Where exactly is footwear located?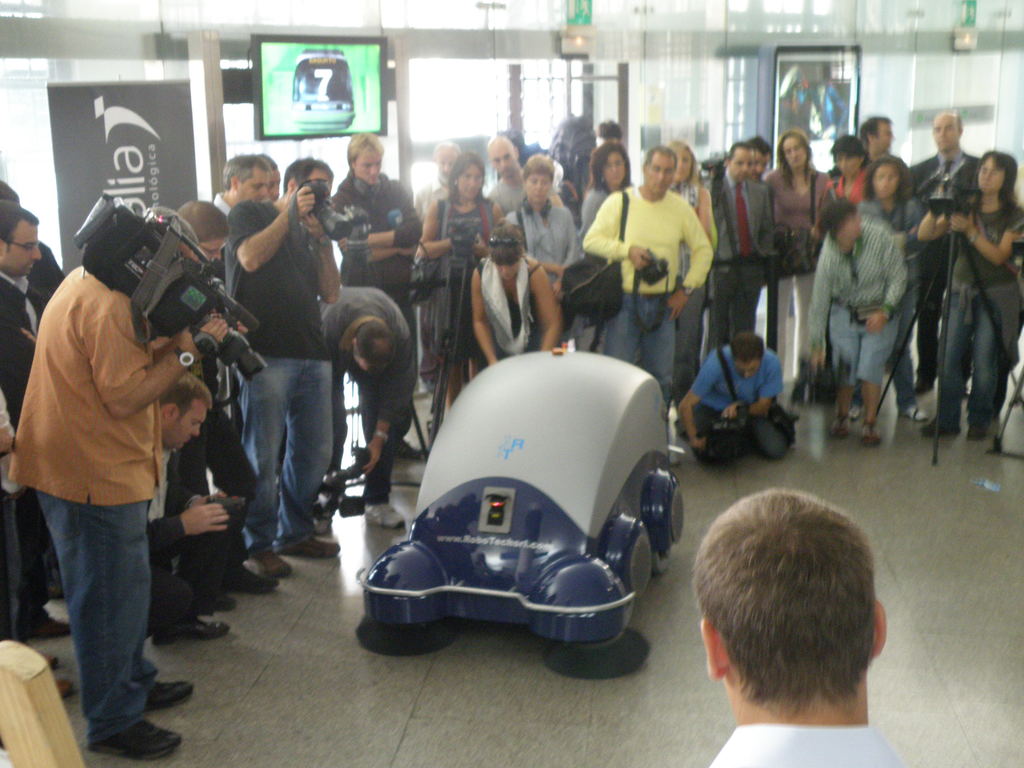
Its bounding box is l=314, t=509, r=333, b=529.
